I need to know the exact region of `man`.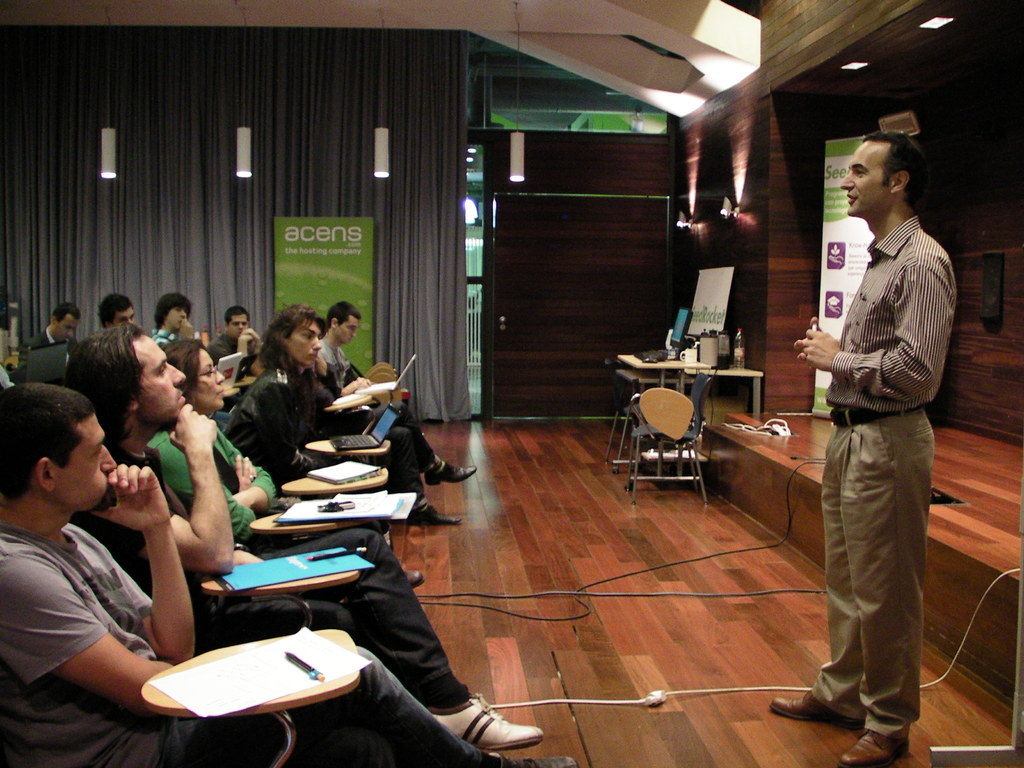
Region: select_region(792, 115, 957, 767).
